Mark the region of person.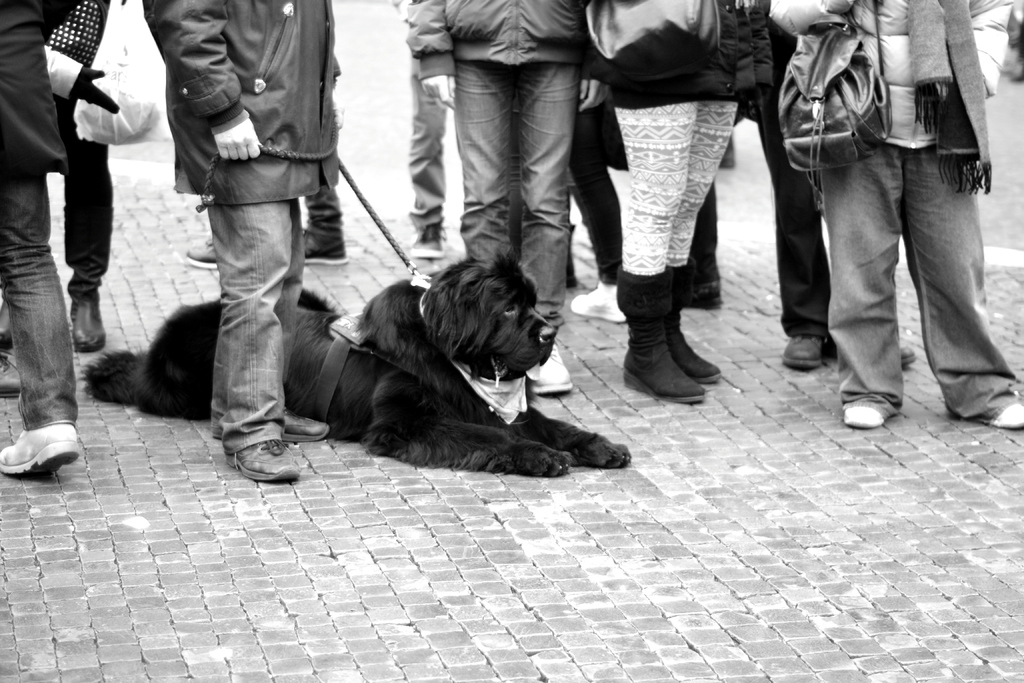
Region: (43,0,112,352).
